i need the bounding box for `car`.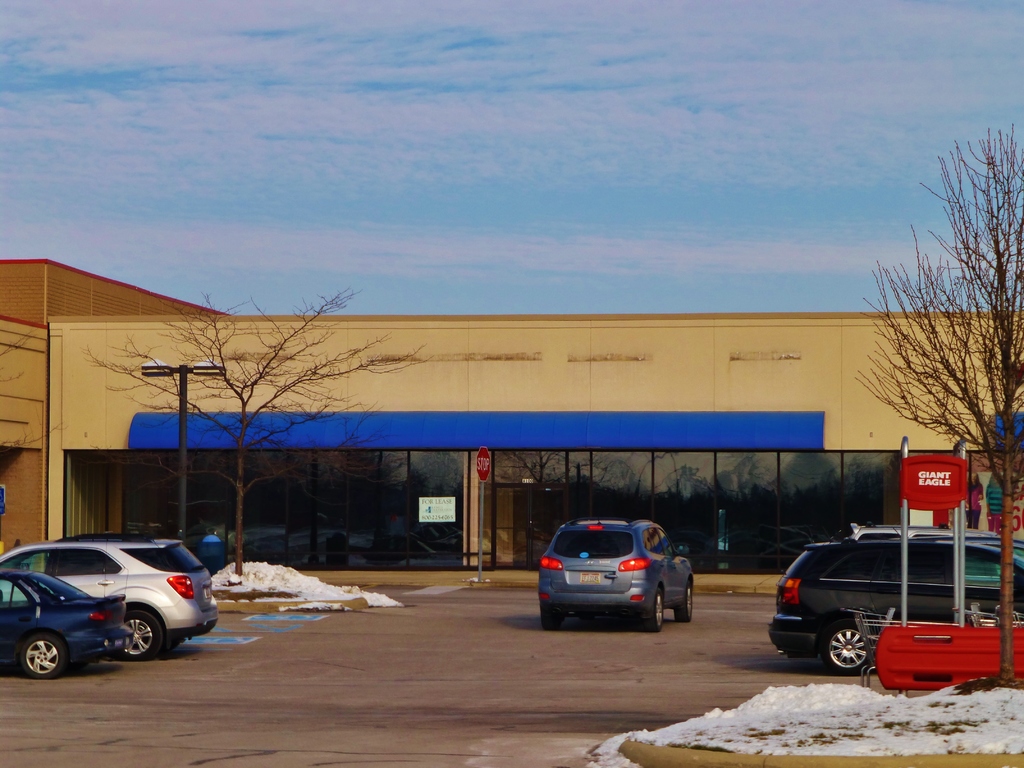
Here it is: 536, 516, 696, 636.
